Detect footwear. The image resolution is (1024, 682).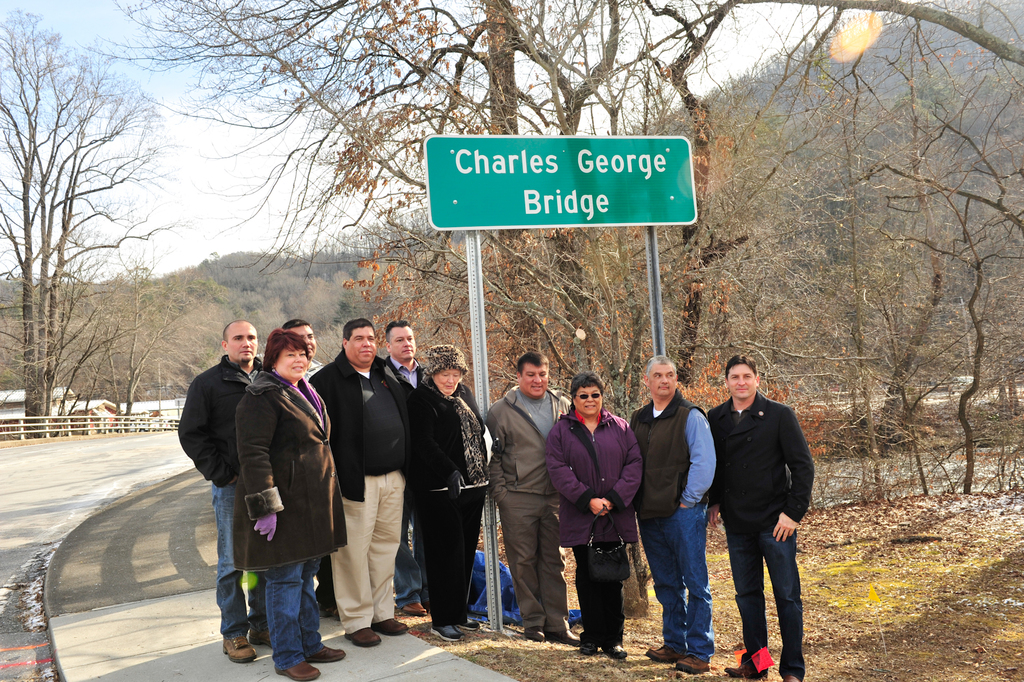
crop(785, 674, 799, 681).
